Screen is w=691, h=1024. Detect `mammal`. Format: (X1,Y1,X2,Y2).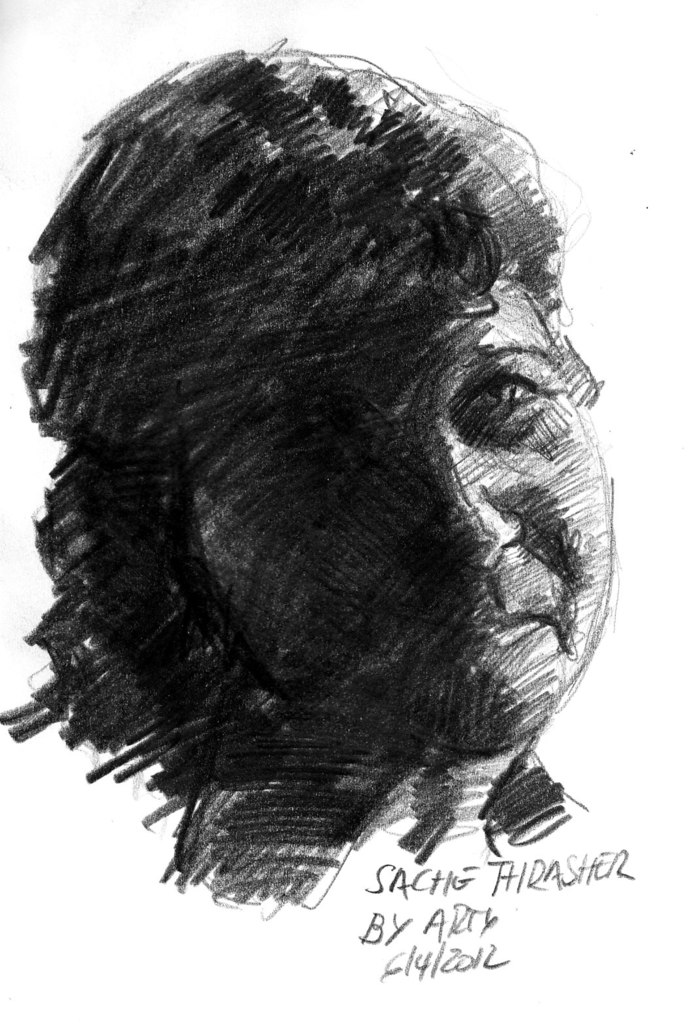
(0,26,618,913).
